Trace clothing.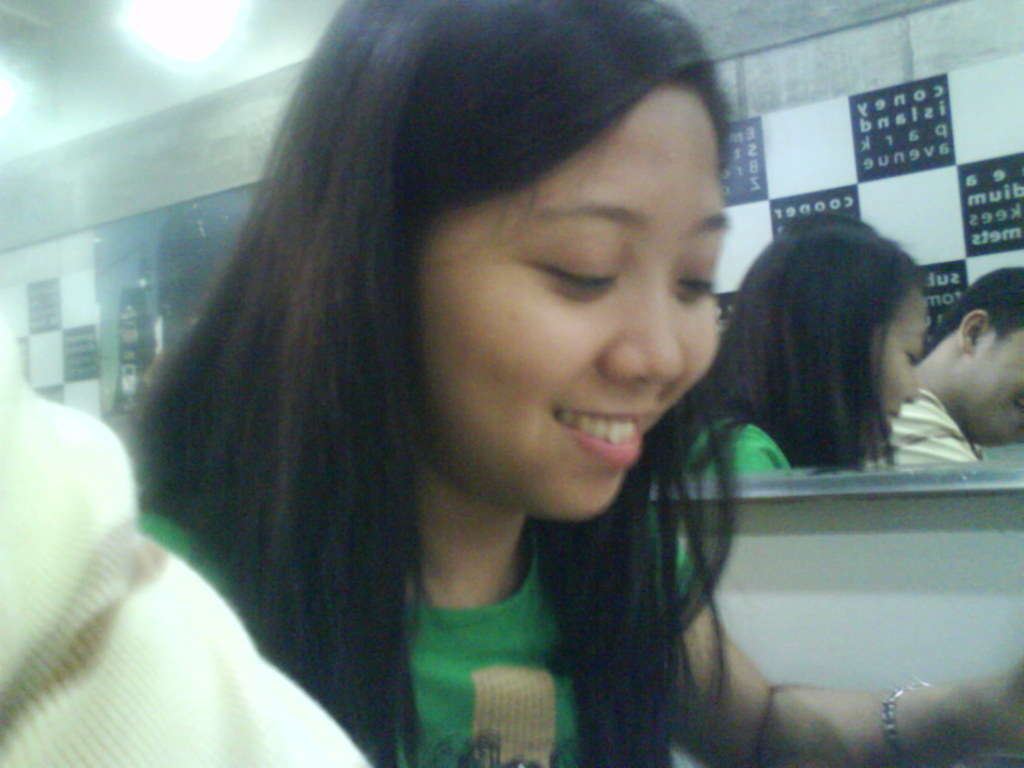
Traced to BBox(131, 502, 690, 767).
